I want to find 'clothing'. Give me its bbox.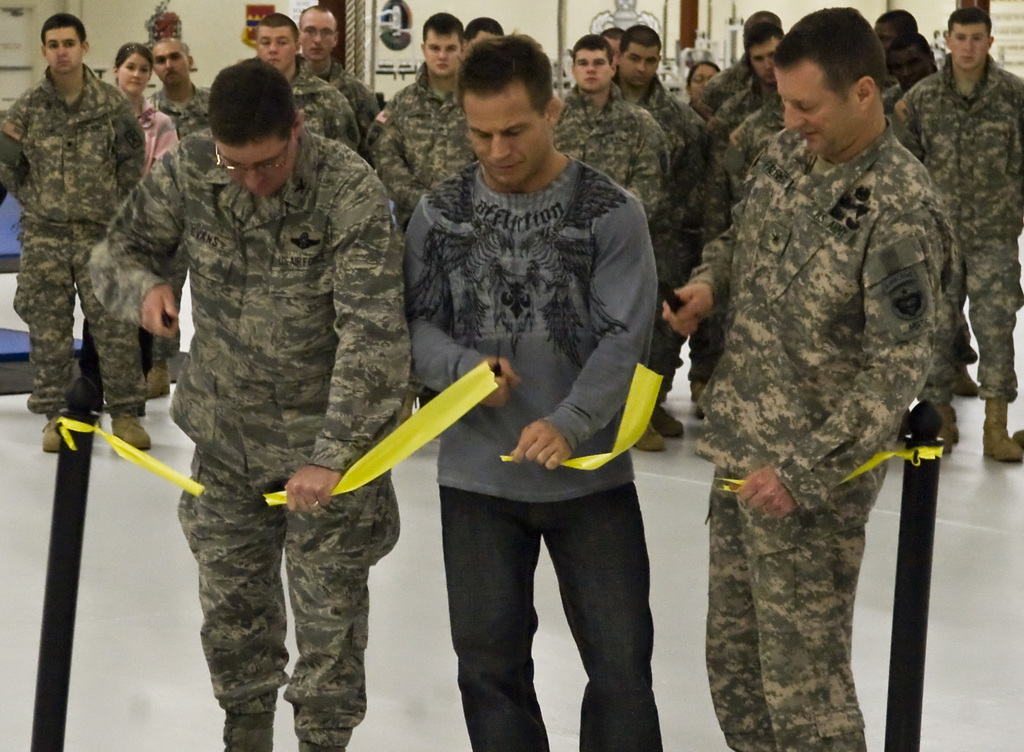
left=404, top=151, right=659, bottom=751.
